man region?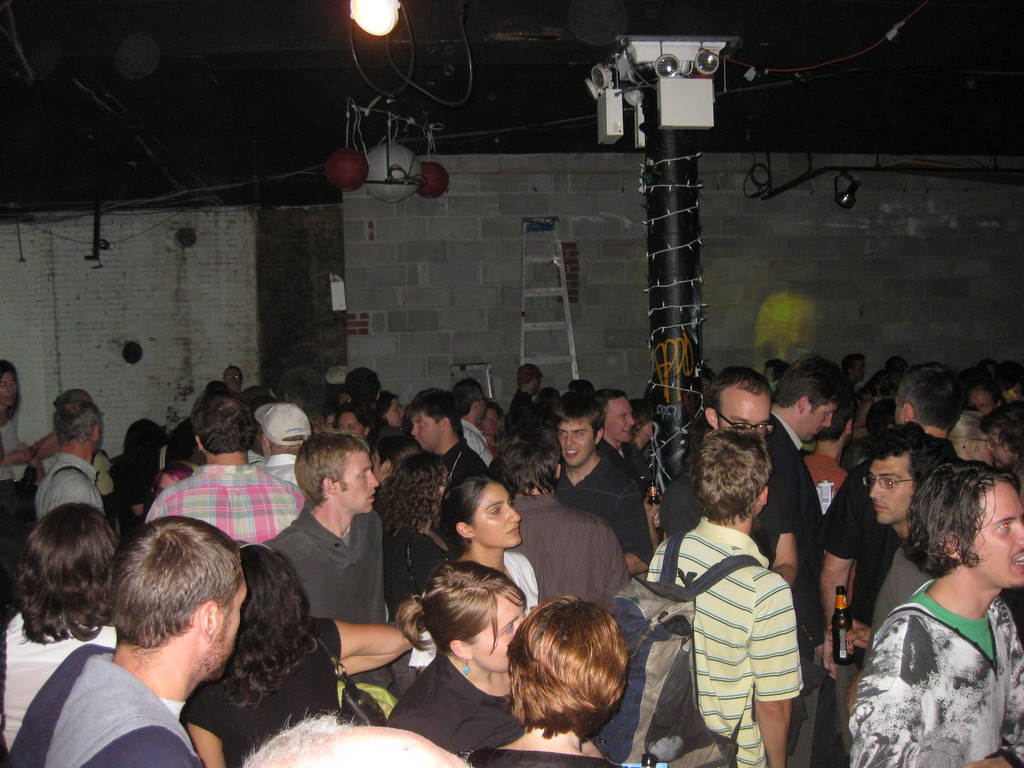
box(35, 404, 104, 529)
